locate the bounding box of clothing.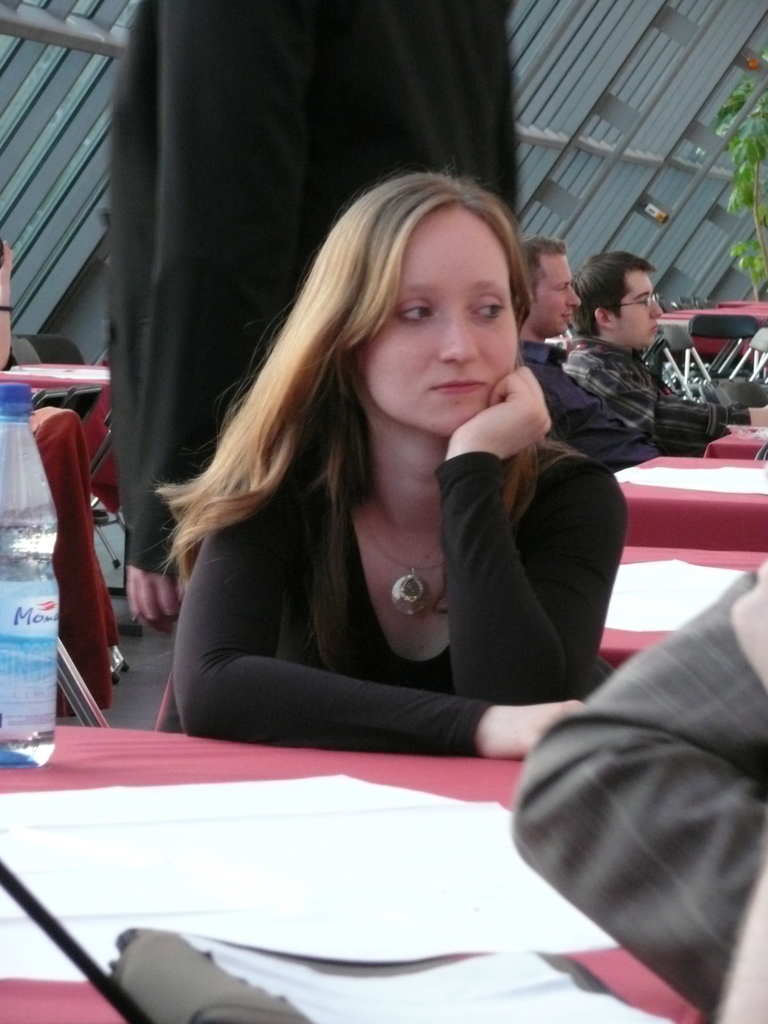
Bounding box: [573, 330, 757, 472].
